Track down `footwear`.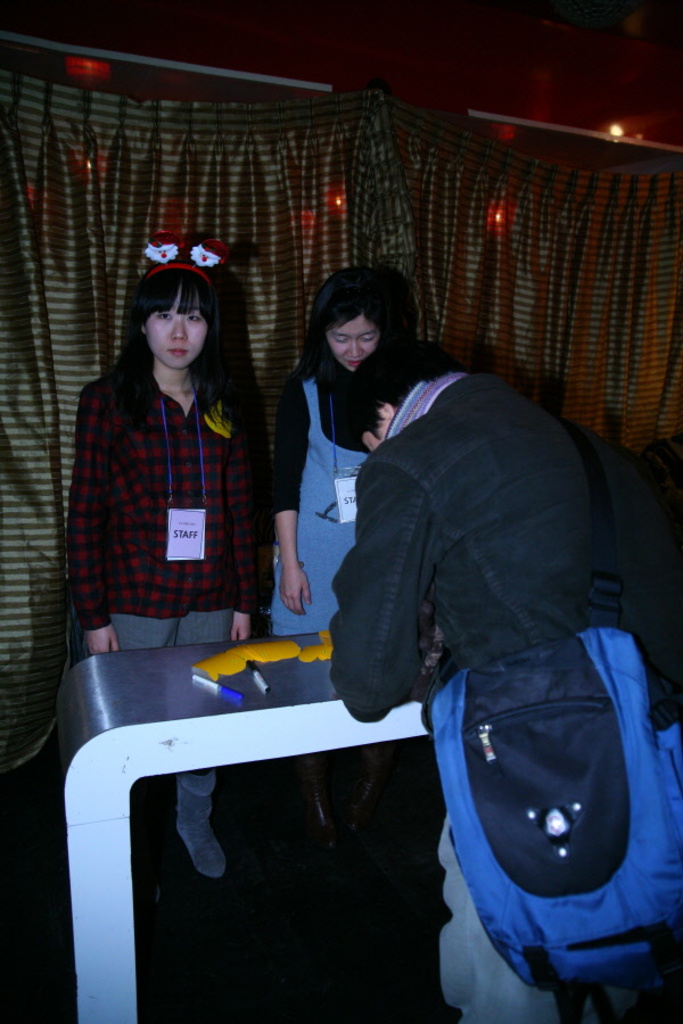
Tracked to left=301, top=758, right=372, bottom=859.
